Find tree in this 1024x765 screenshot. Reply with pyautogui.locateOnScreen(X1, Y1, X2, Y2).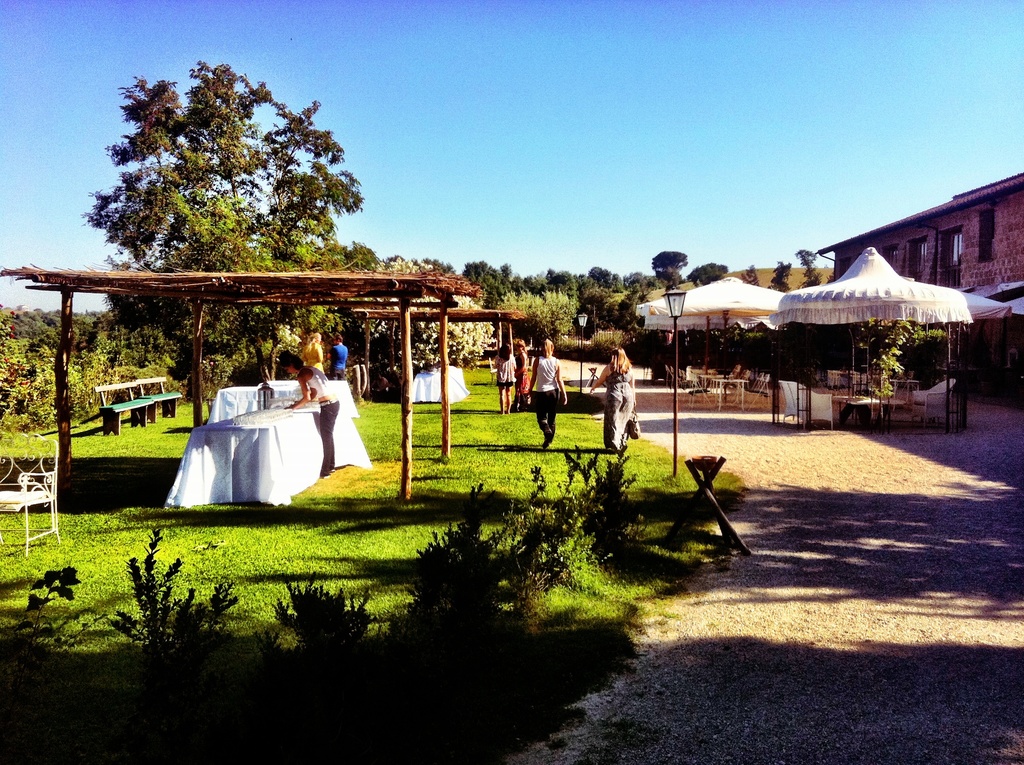
pyautogui.locateOnScreen(767, 261, 794, 296).
